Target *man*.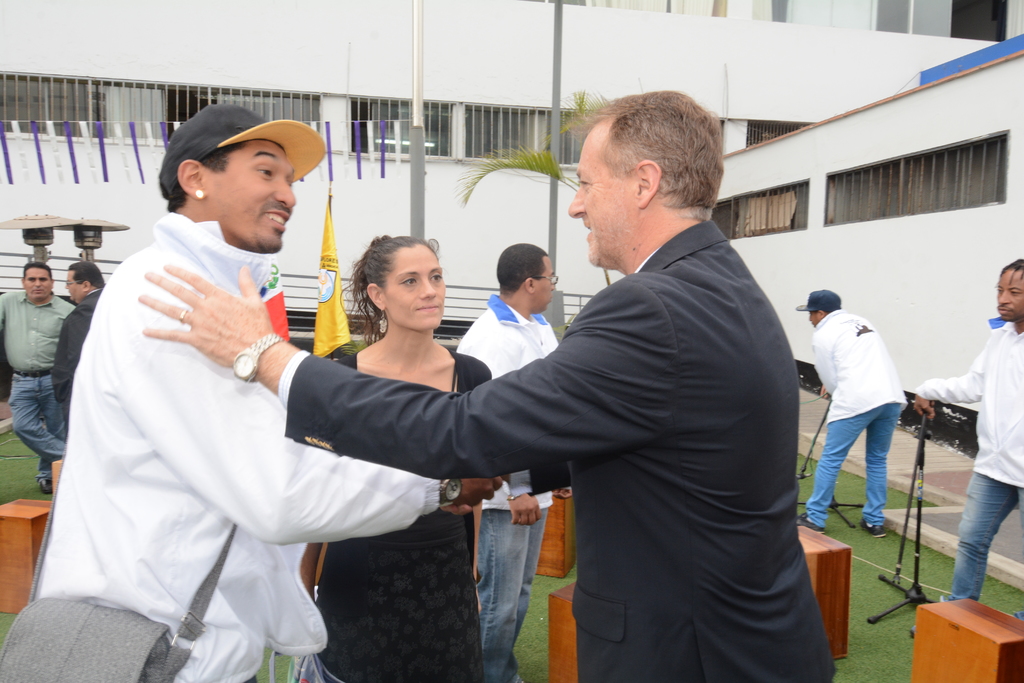
Target region: 56,128,516,656.
